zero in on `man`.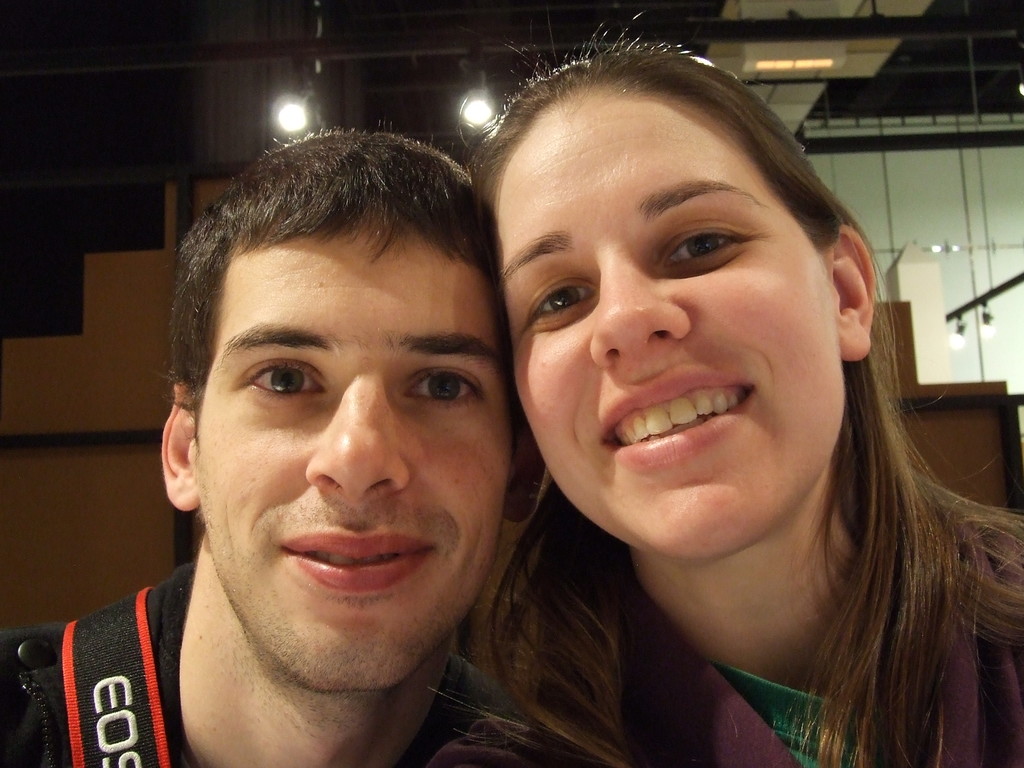
Zeroed in: 7/125/652/767.
